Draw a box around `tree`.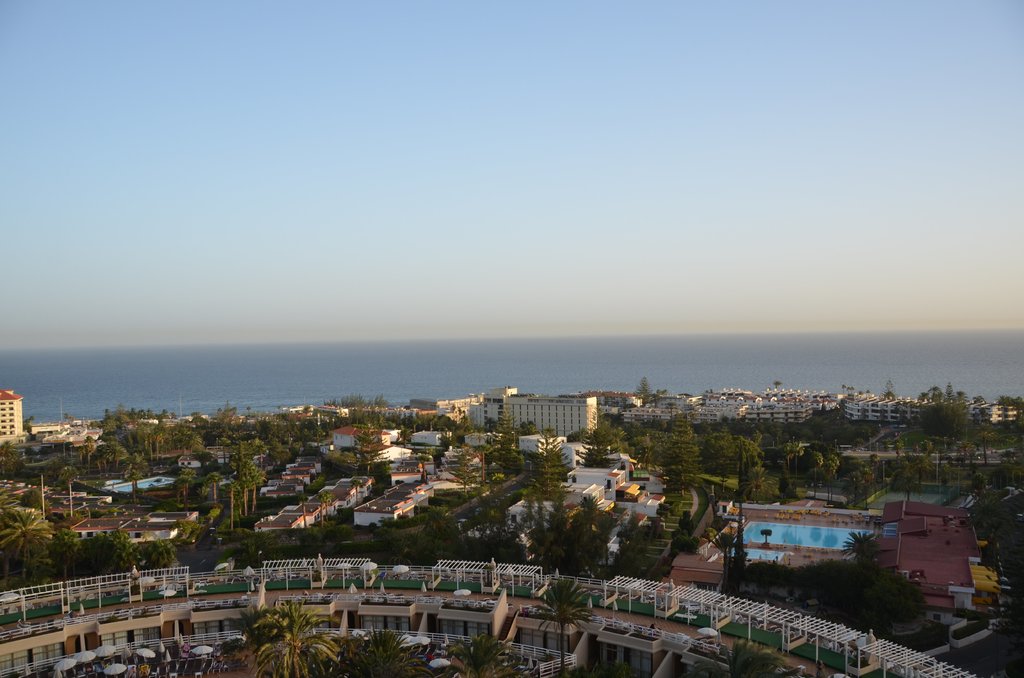
{"left": 126, "top": 471, "right": 146, "bottom": 504}.
